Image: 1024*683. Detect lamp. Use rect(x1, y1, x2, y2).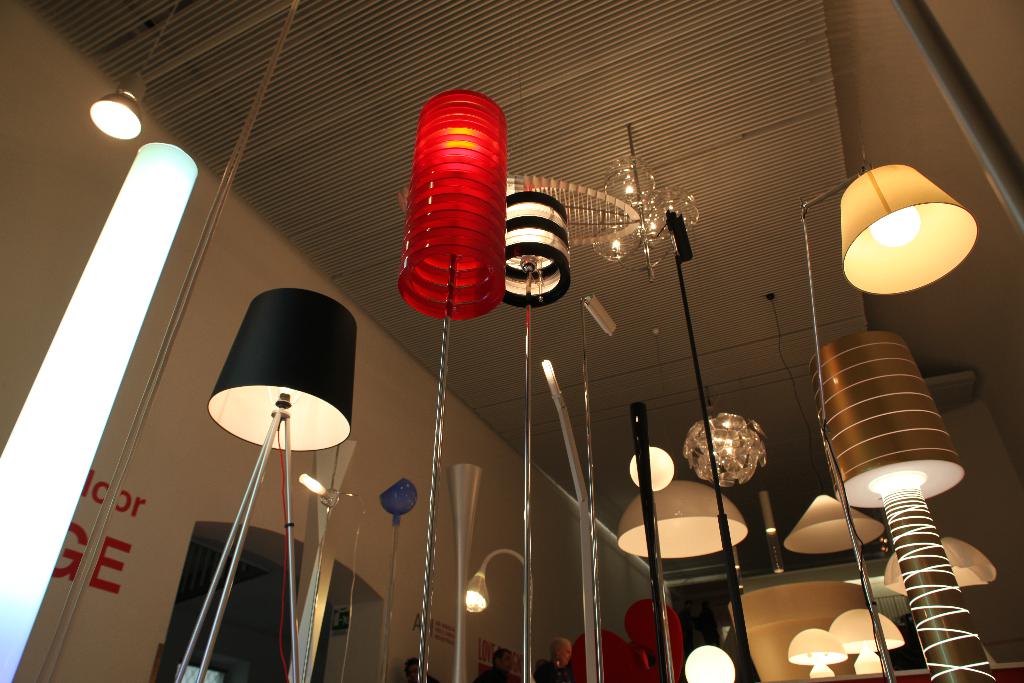
rect(540, 359, 598, 682).
